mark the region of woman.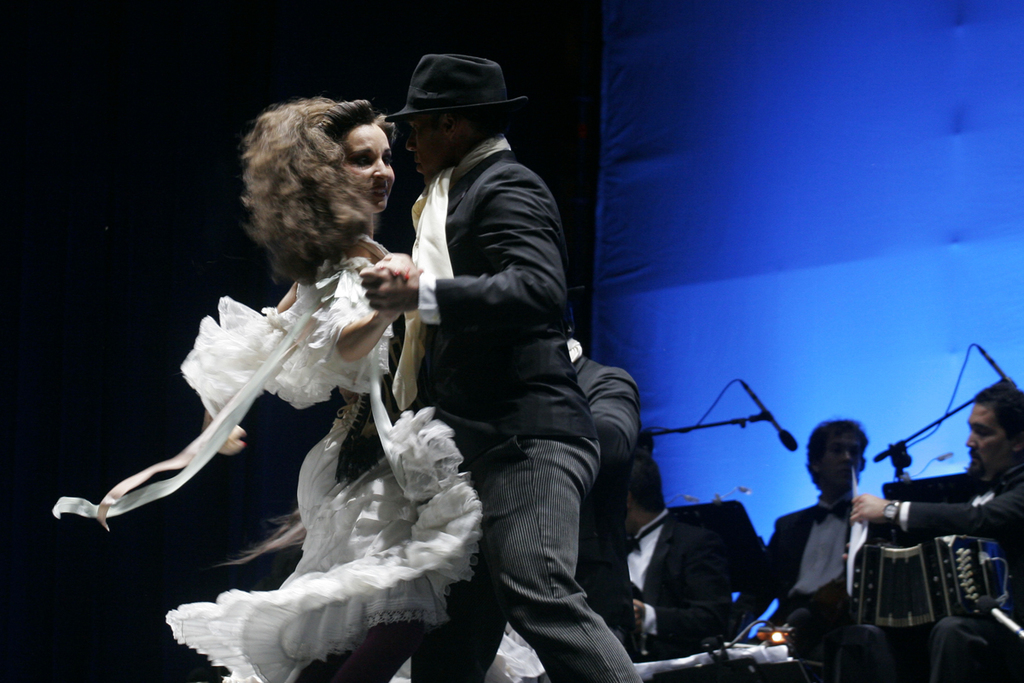
Region: bbox(45, 91, 470, 682).
